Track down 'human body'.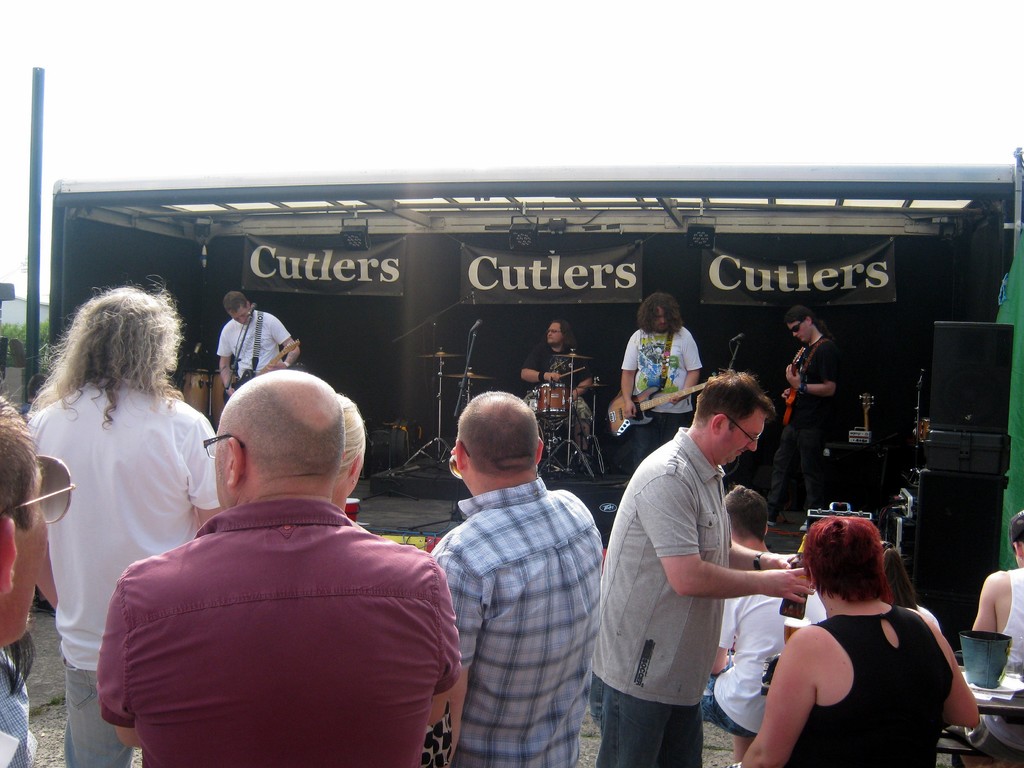
Tracked to x1=430, y1=391, x2=607, y2=763.
